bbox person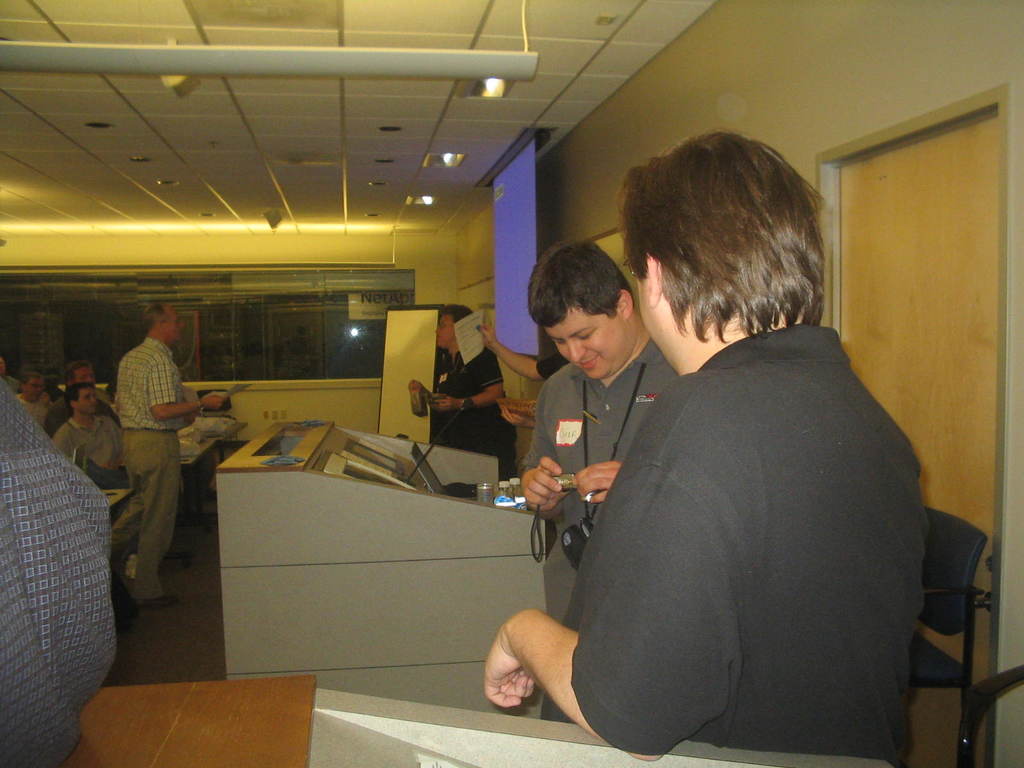
[404, 301, 534, 487]
